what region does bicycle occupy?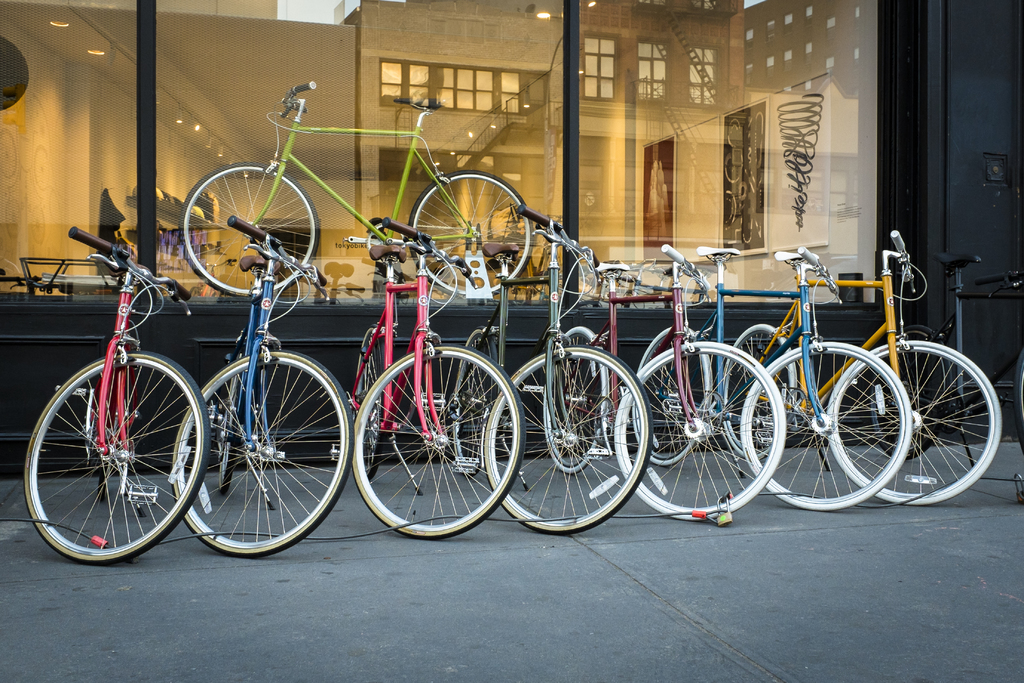
545, 243, 785, 529.
